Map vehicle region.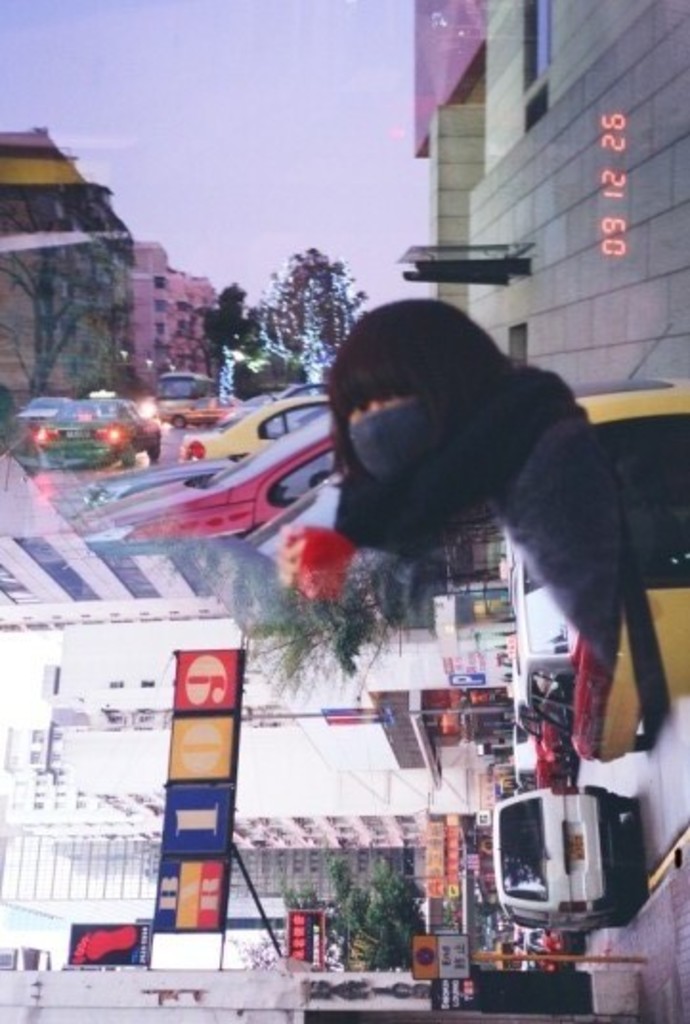
Mapped to (514, 934, 575, 967).
